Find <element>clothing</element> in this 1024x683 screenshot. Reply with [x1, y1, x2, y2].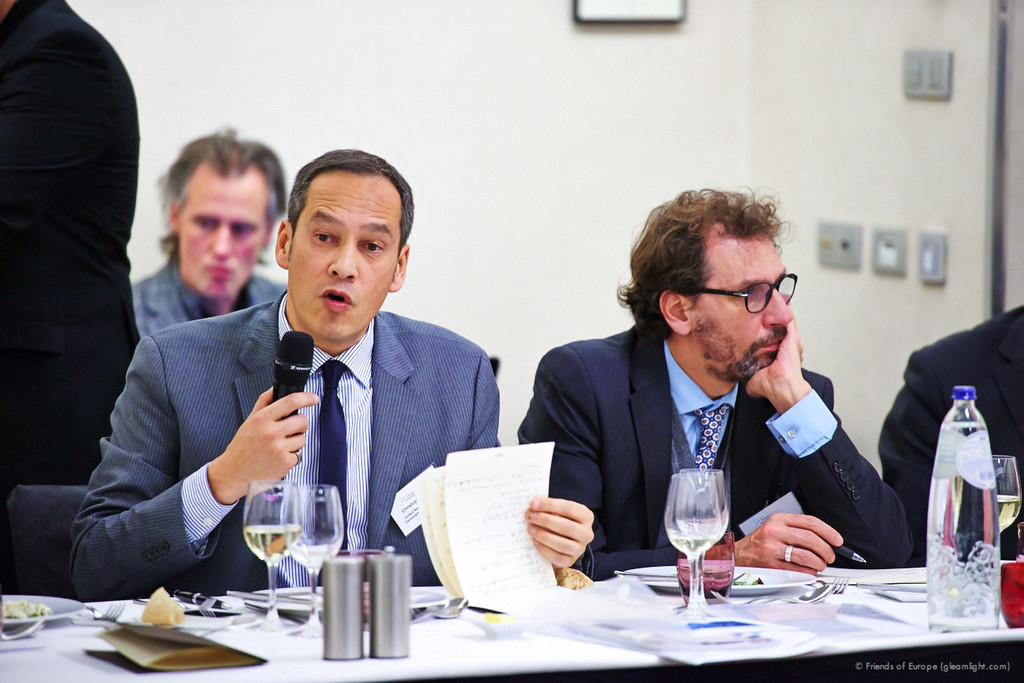
[0, 0, 146, 519].
